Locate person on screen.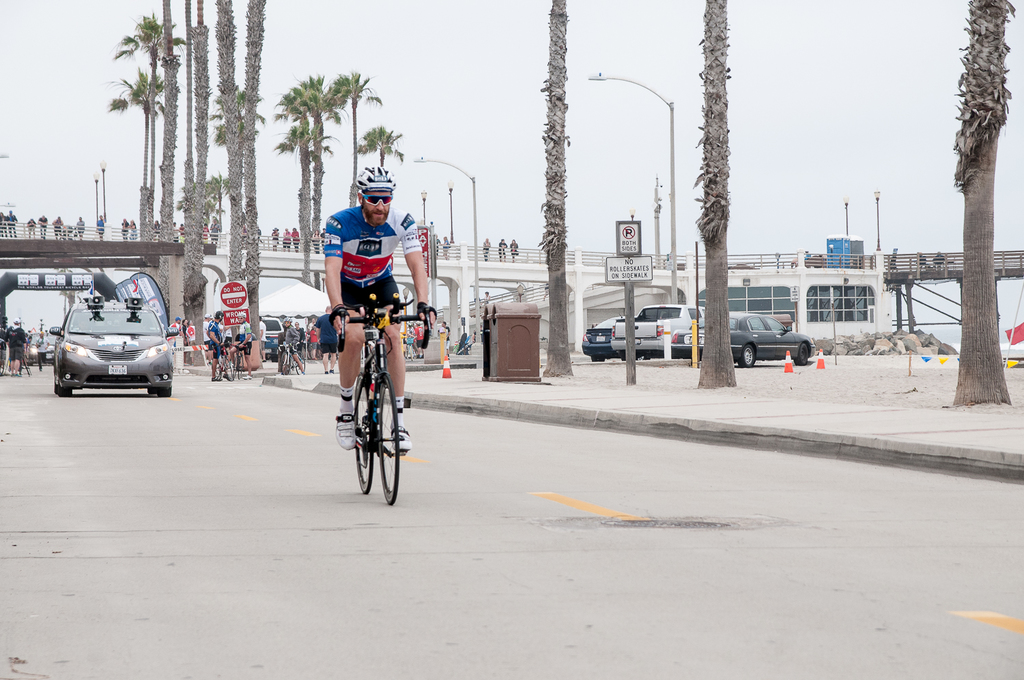
On screen at [320,309,336,373].
